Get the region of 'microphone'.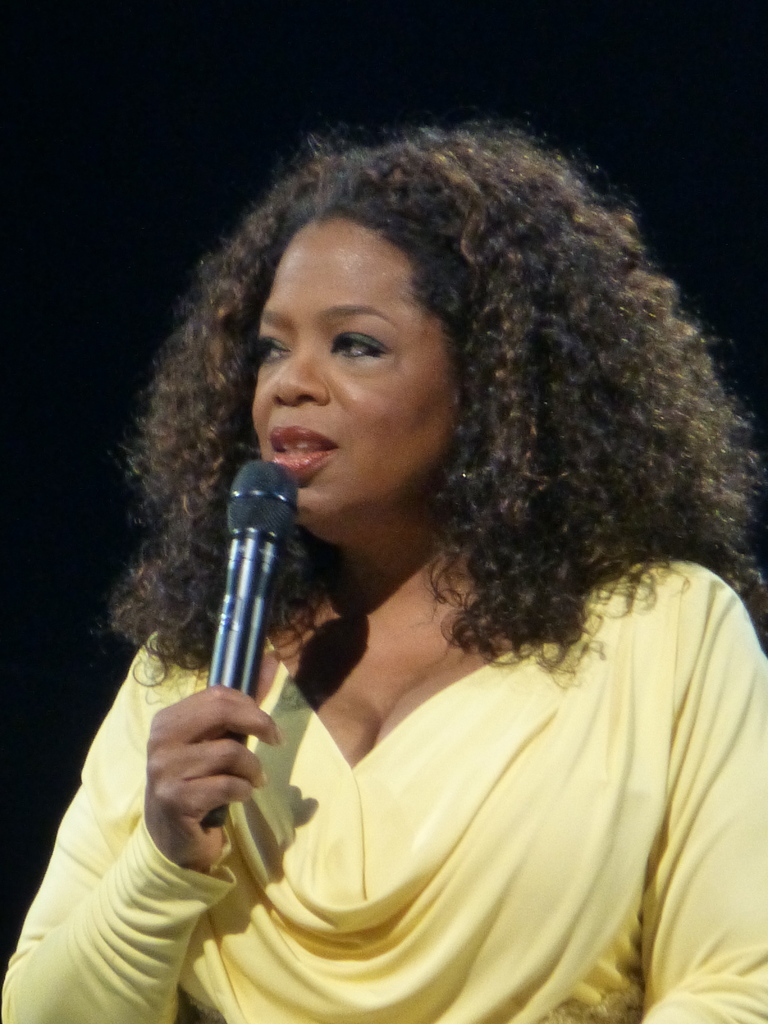
locate(161, 431, 327, 859).
